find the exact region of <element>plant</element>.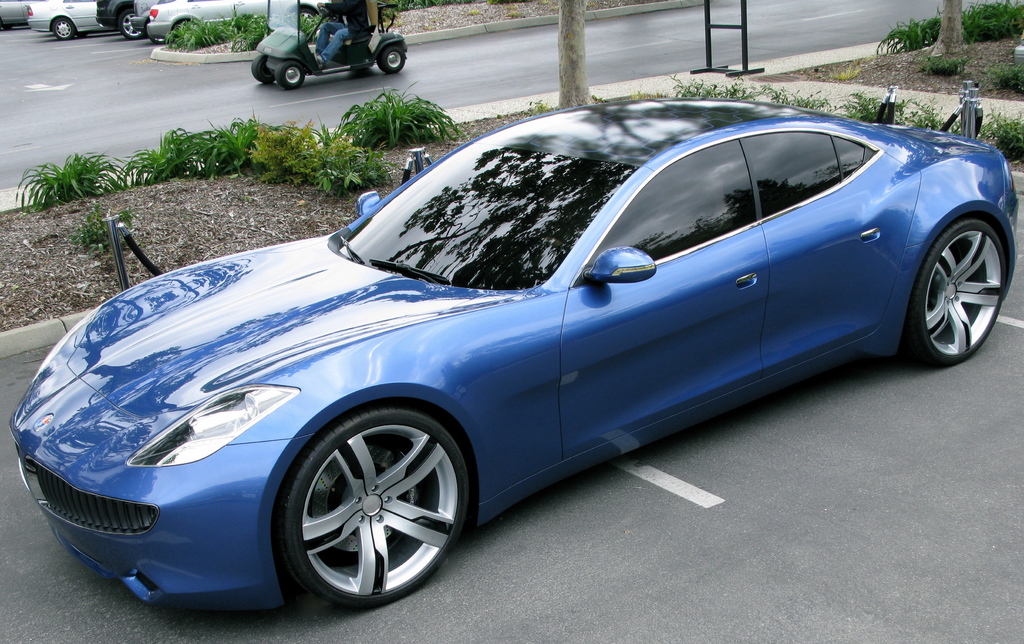
Exact region: (left=901, top=95, right=945, bottom=132).
